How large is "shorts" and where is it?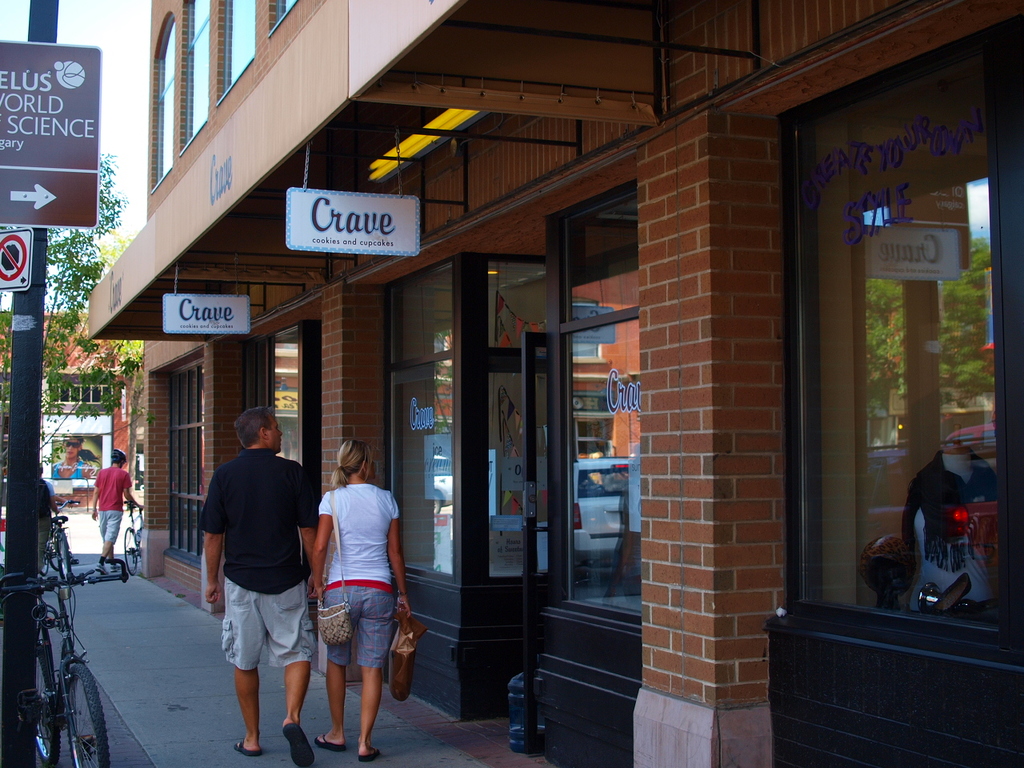
Bounding box: 327, 586, 397, 670.
